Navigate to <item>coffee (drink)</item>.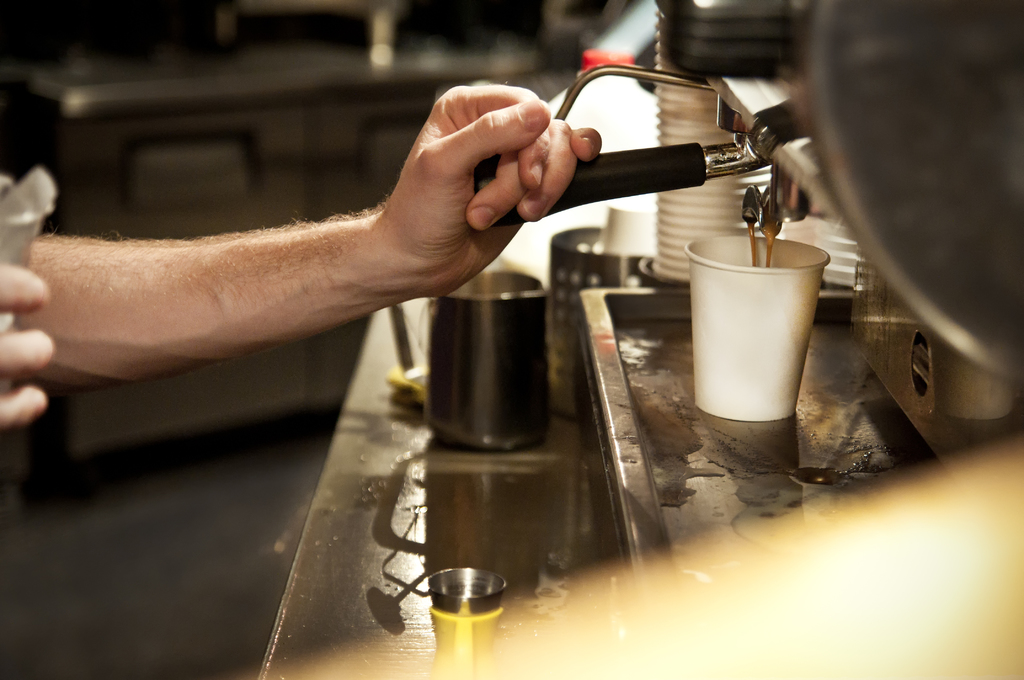
Navigation target: bbox(747, 222, 780, 271).
